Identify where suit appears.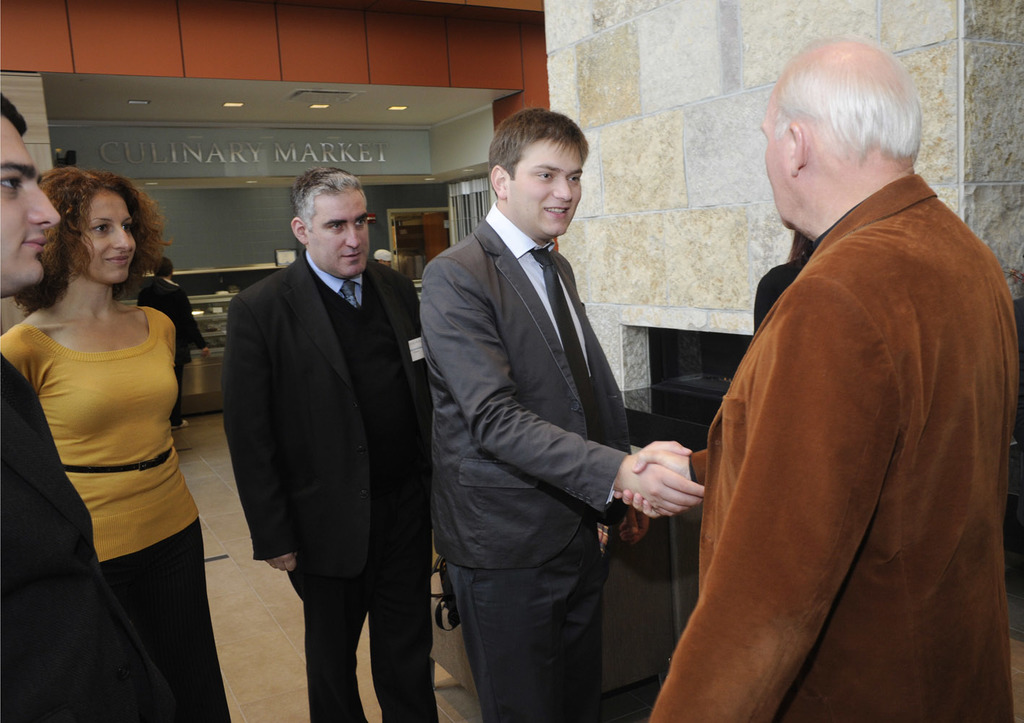
Appears at <box>234,127,490,703</box>.
